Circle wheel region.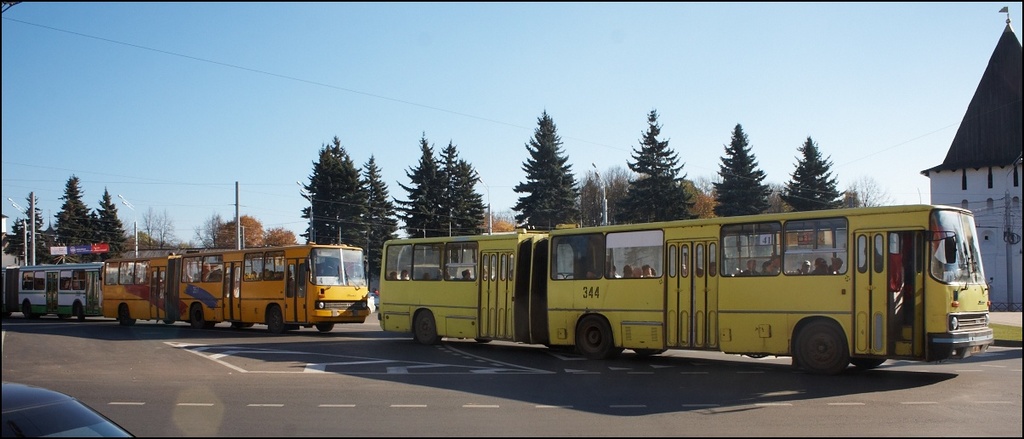
Region: l=318, t=323, r=334, b=332.
